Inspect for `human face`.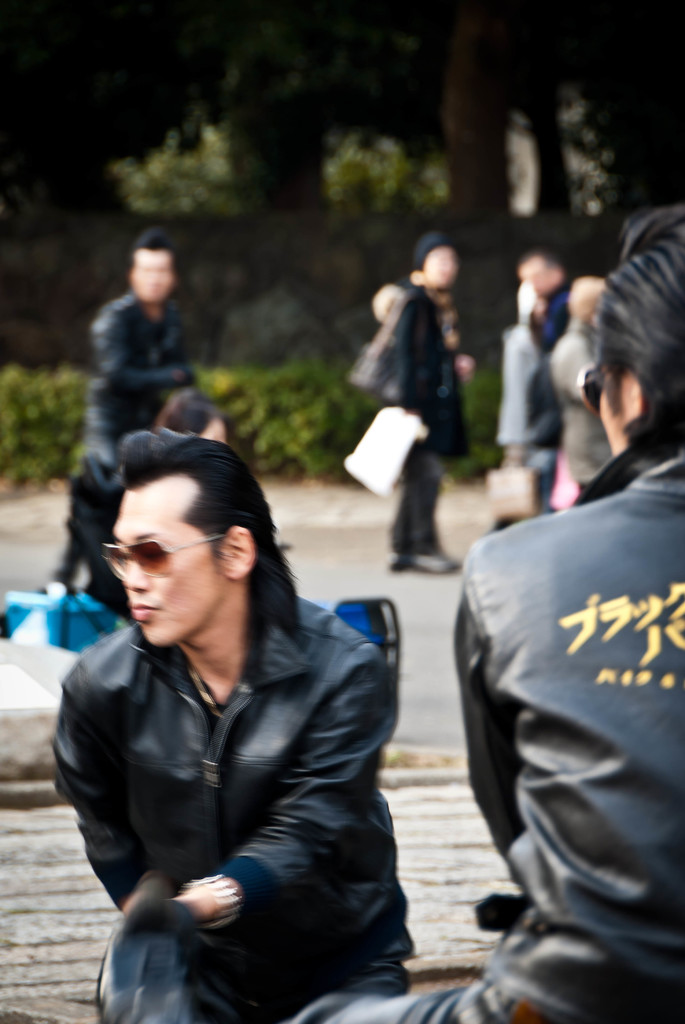
Inspection: pyautogui.locateOnScreen(137, 246, 177, 305).
